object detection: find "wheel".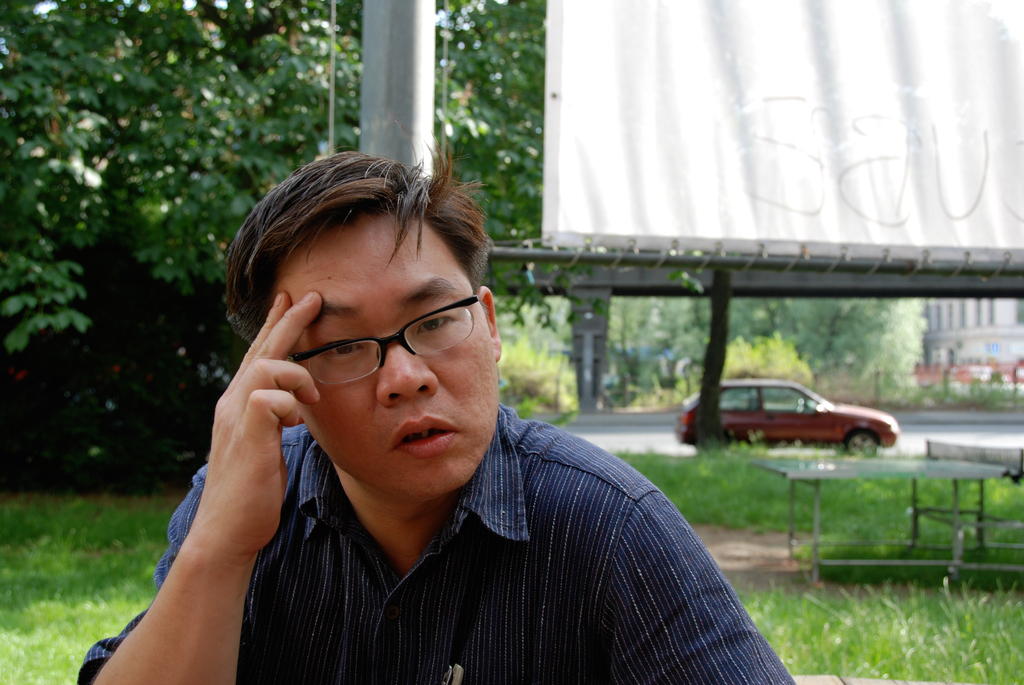
x1=849, y1=425, x2=876, y2=459.
